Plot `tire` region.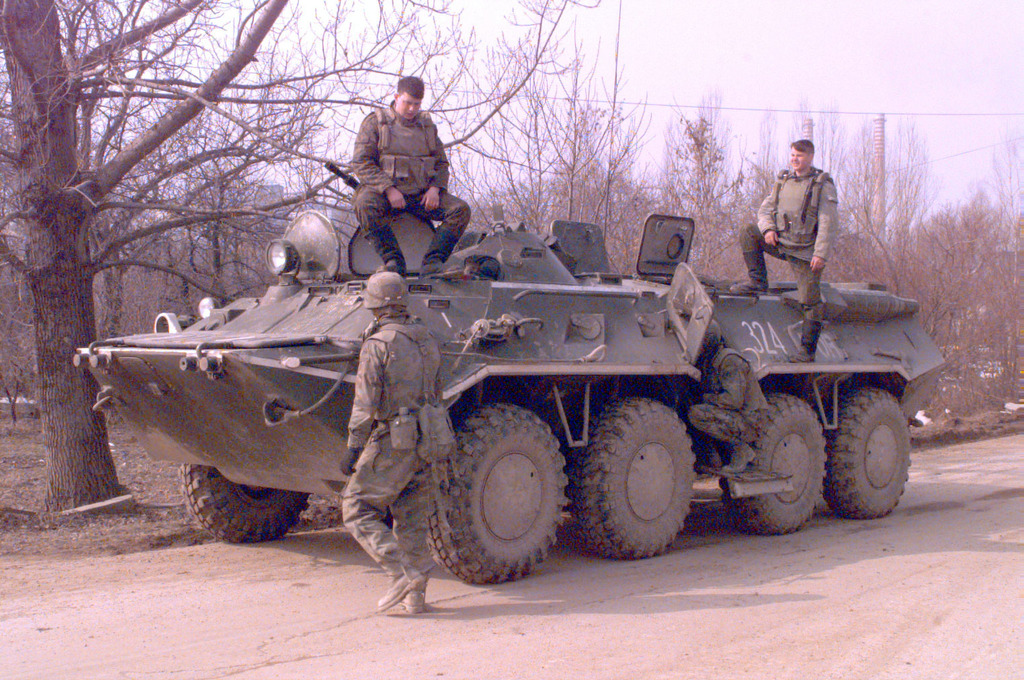
Plotted at [181,468,310,546].
